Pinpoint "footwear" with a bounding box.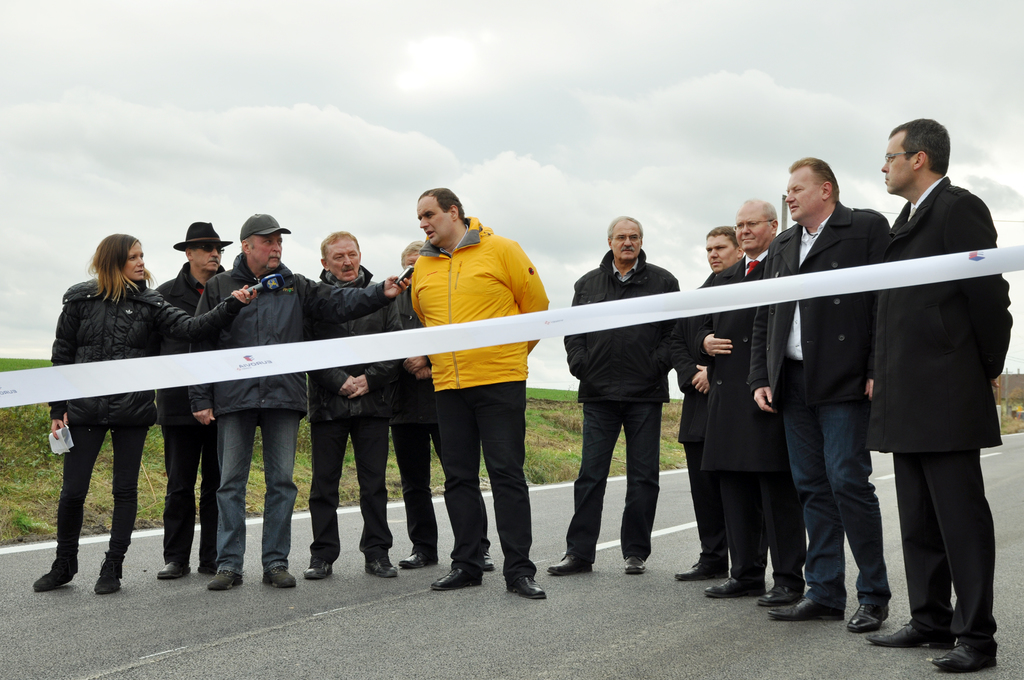
(x1=509, y1=579, x2=549, y2=600).
